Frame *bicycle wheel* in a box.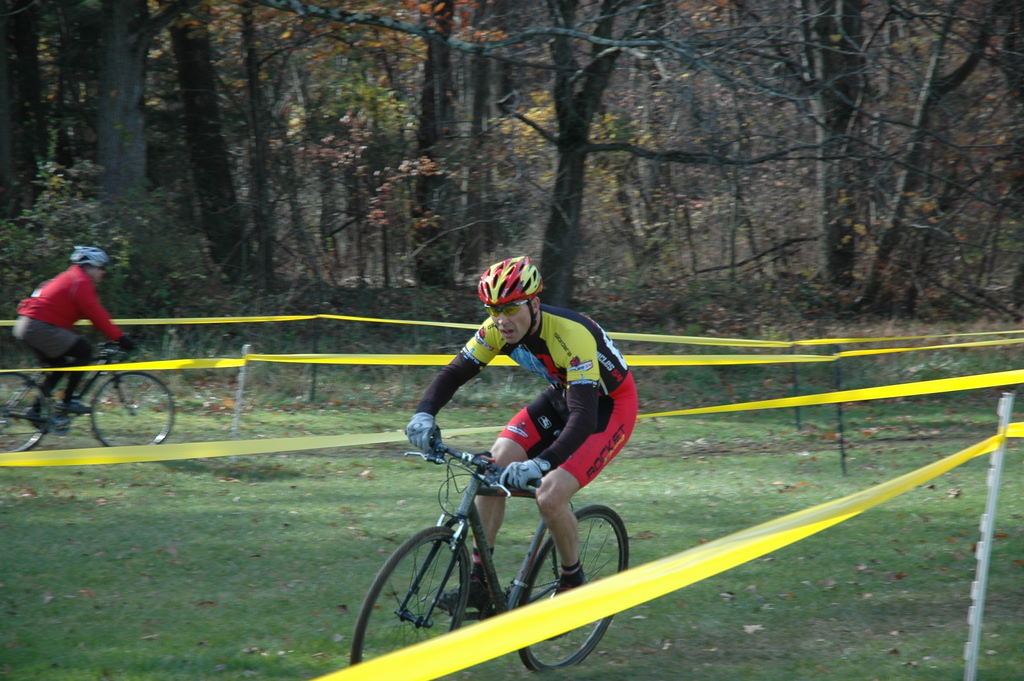
left=510, top=498, right=637, bottom=670.
